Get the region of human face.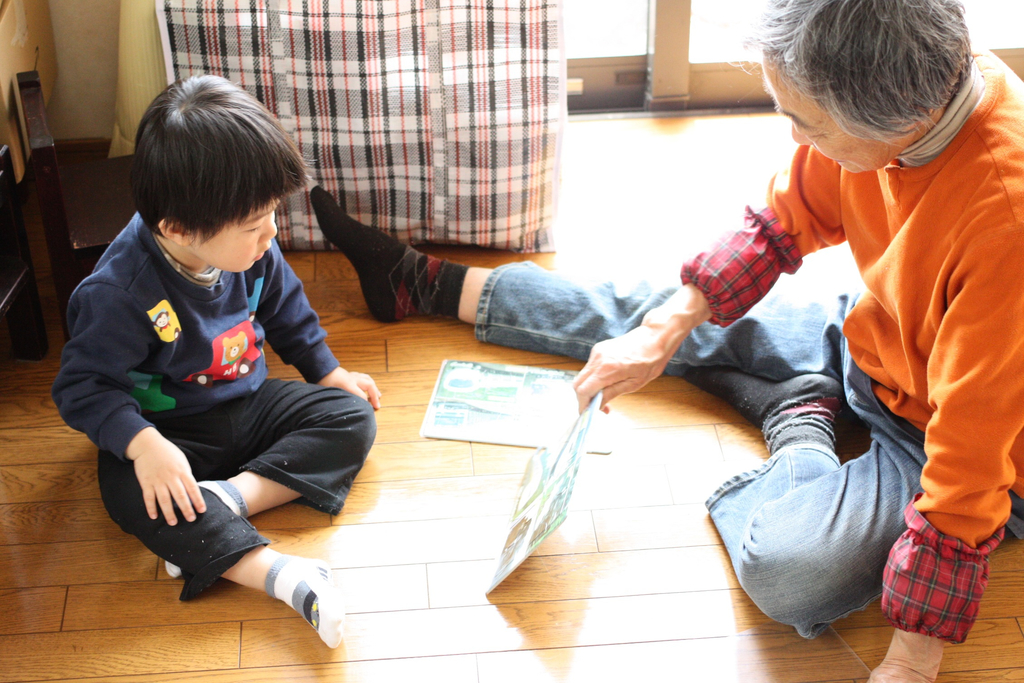
753 59 909 174.
